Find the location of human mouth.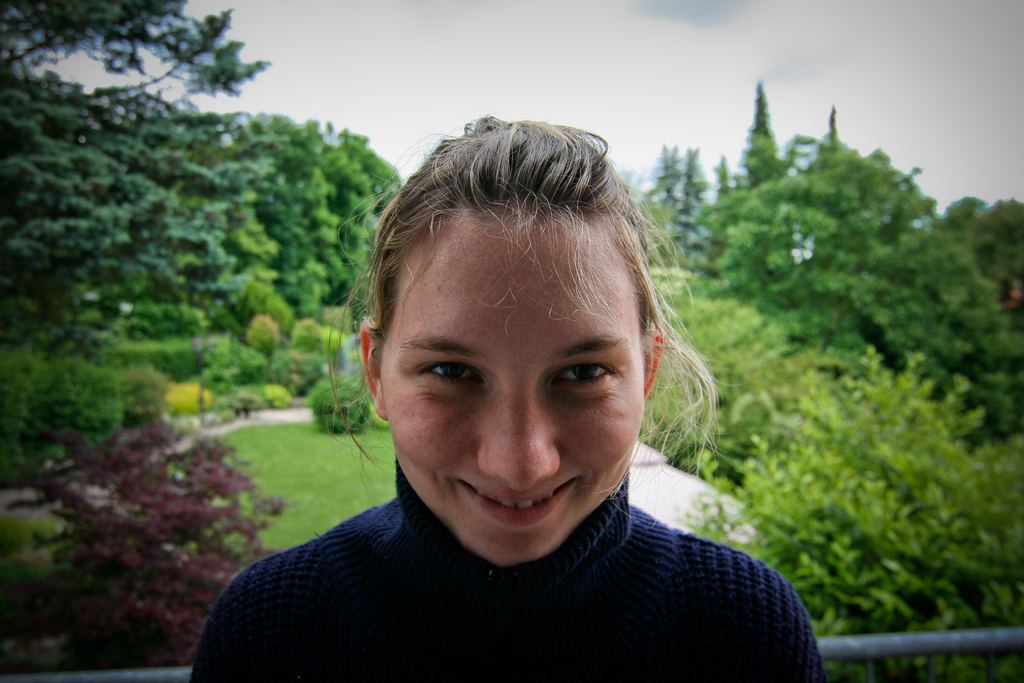
Location: x1=449 y1=475 x2=582 y2=537.
